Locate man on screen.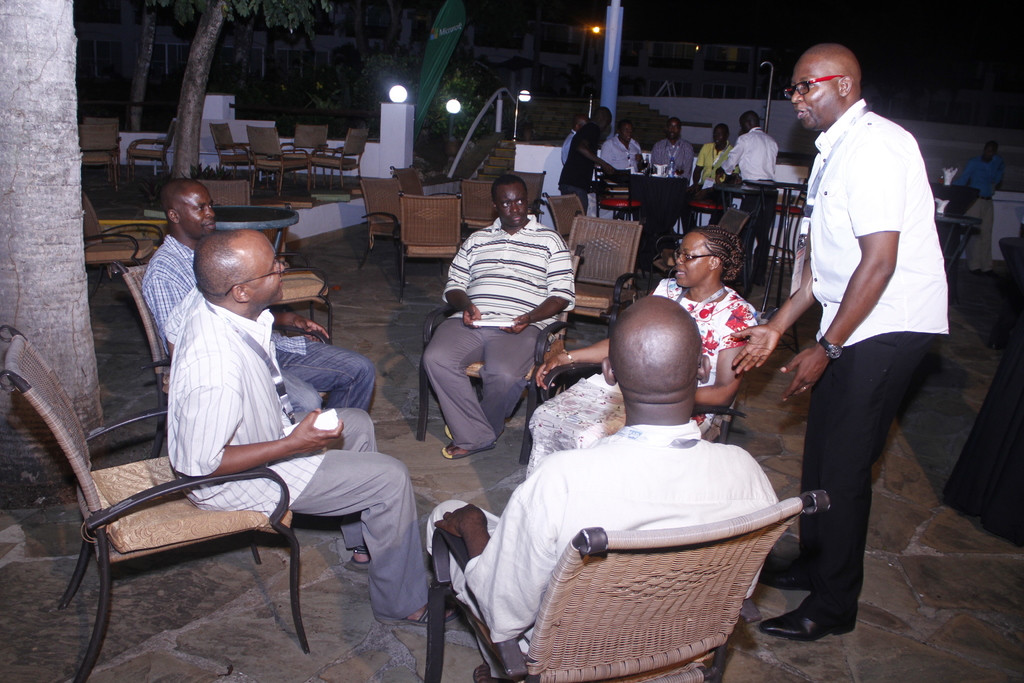
On screen at box(563, 115, 604, 193).
